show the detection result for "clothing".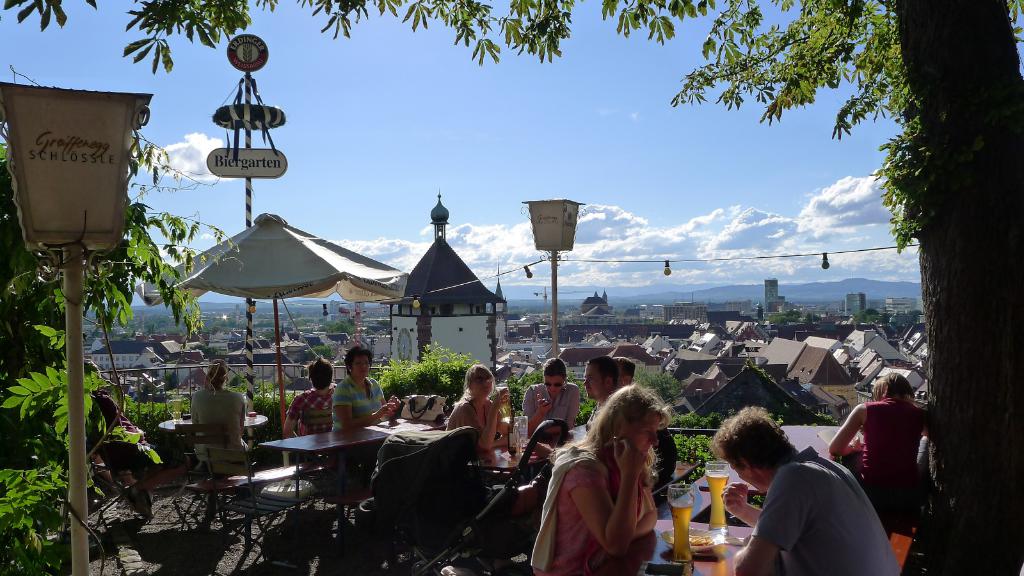
locate(444, 396, 498, 447).
